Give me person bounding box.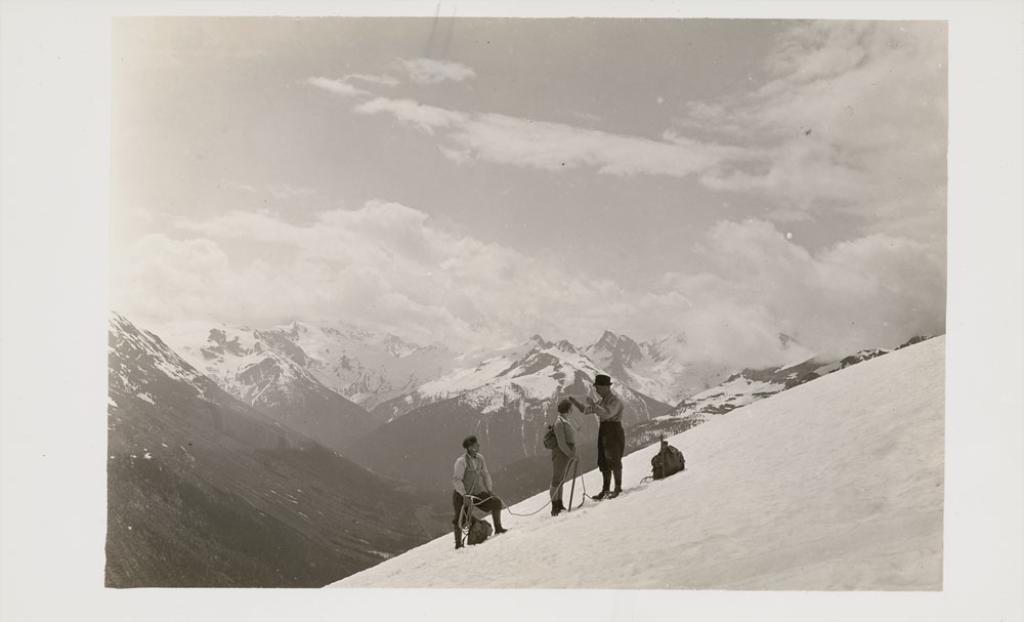
rect(552, 399, 575, 508).
